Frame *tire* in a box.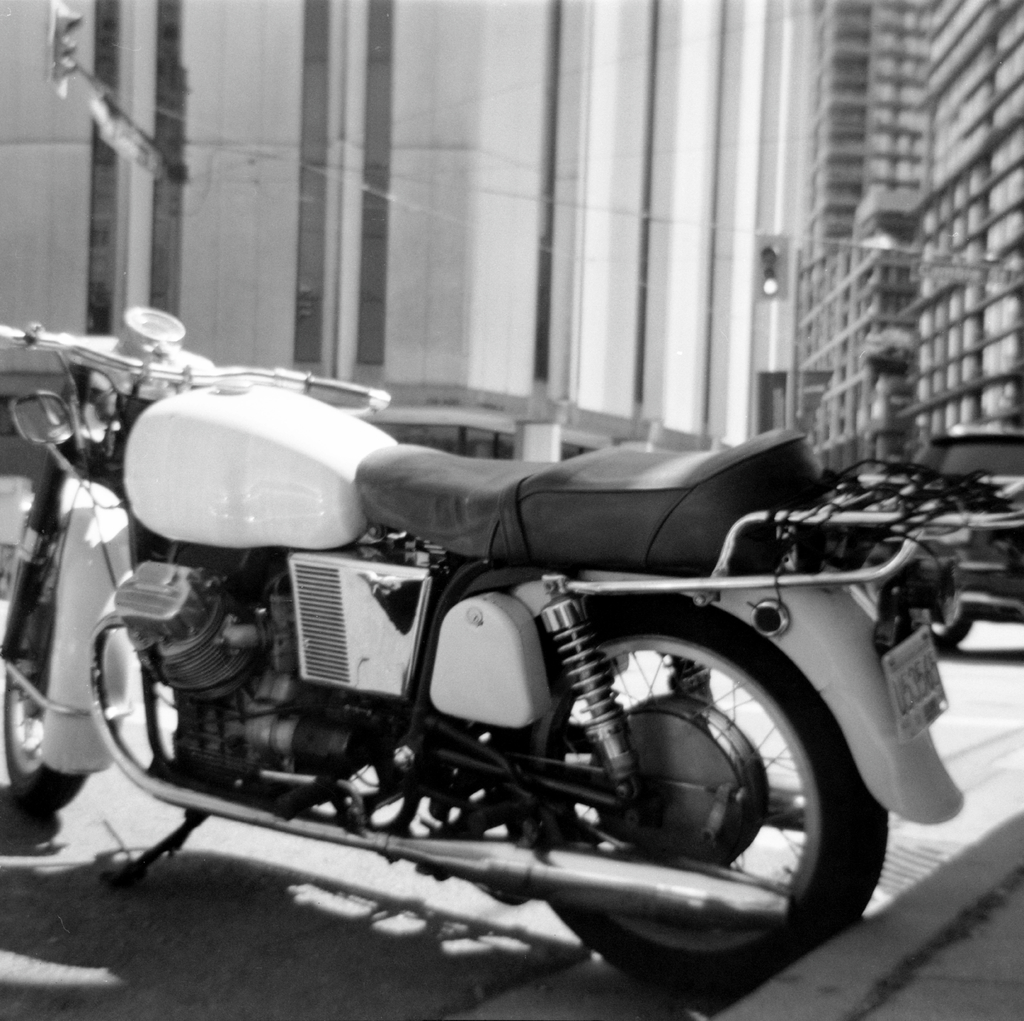
{"left": 931, "top": 610, "right": 974, "bottom": 650}.
